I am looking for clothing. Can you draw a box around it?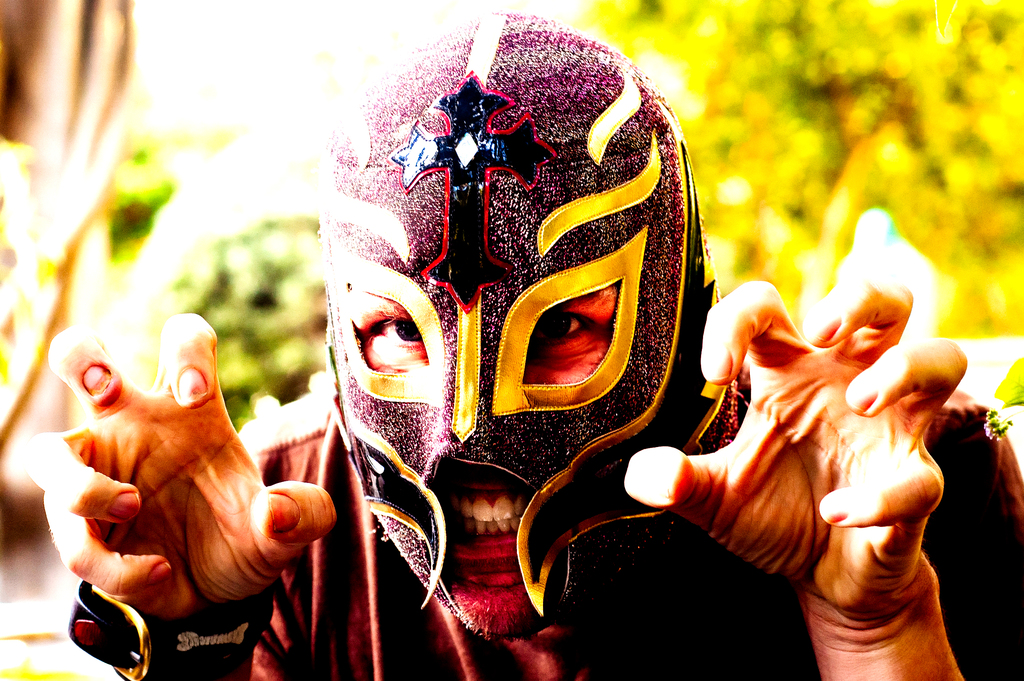
Sure, the bounding box is (69, 381, 1022, 678).
